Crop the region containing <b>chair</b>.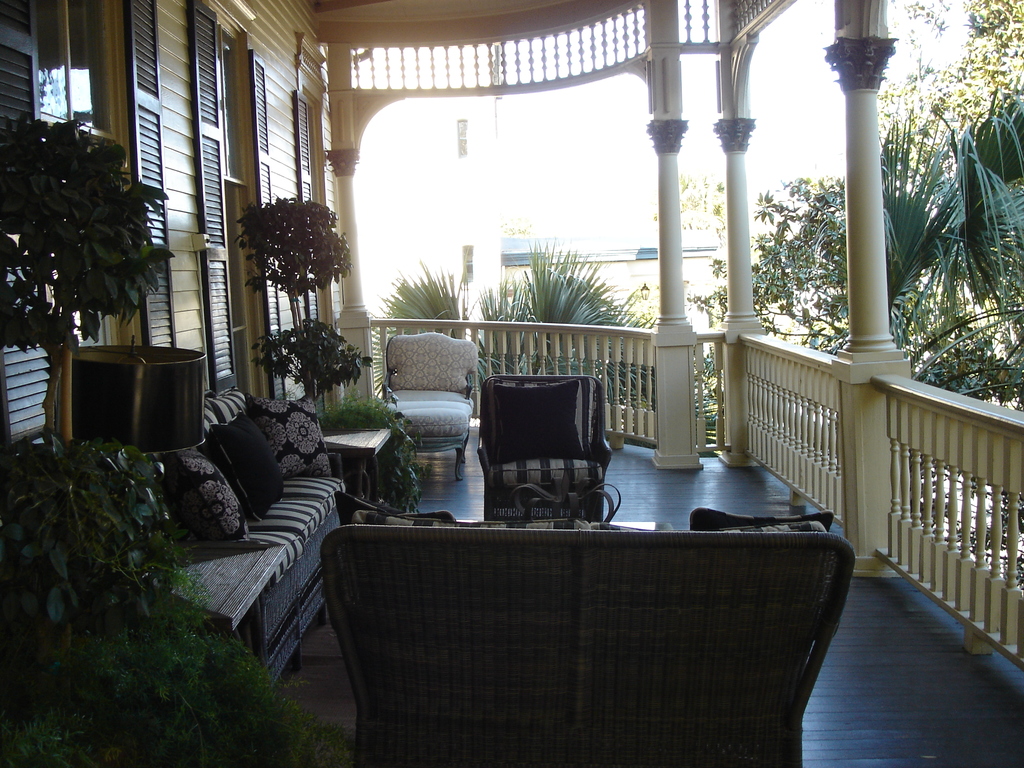
Crop region: [left=346, top=457, right=842, bottom=760].
